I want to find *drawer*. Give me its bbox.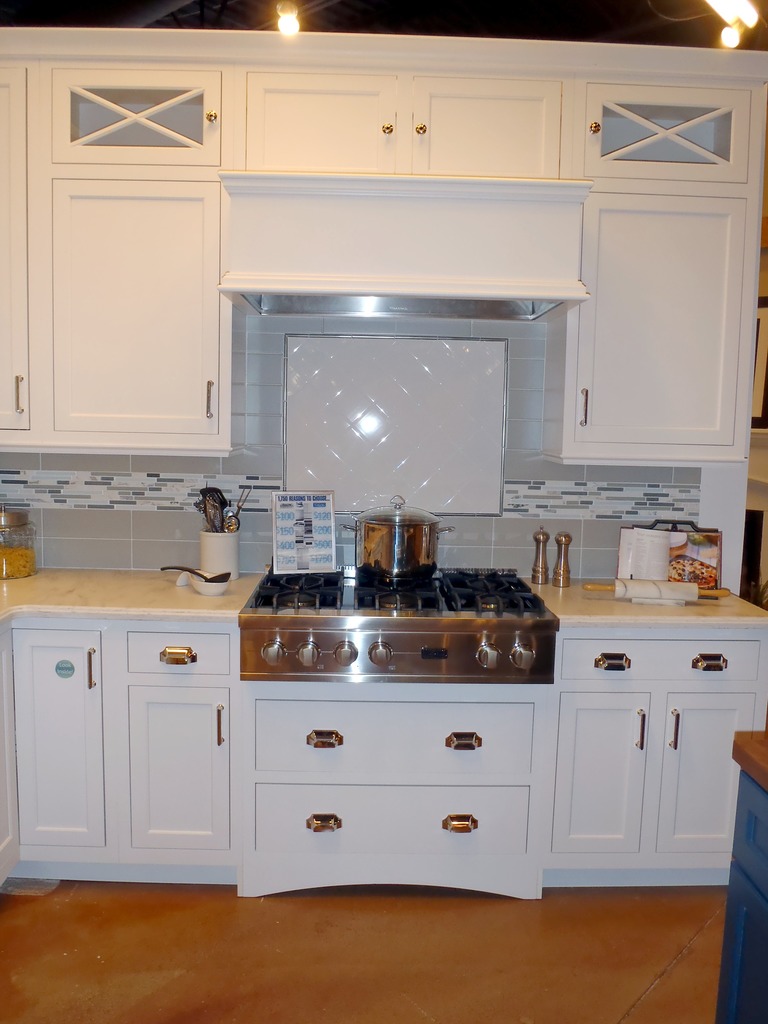
558 638 754 682.
